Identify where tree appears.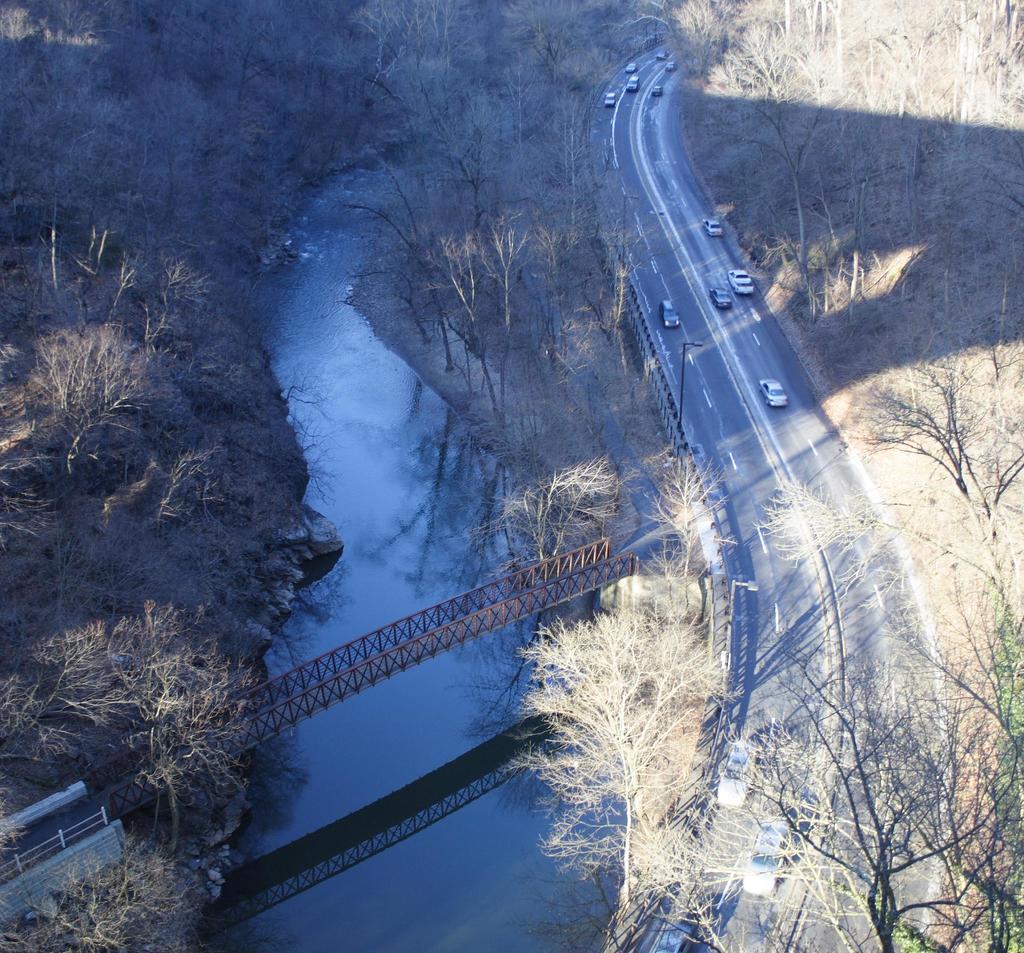
Appears at crop(42, 251, 226, 419).
